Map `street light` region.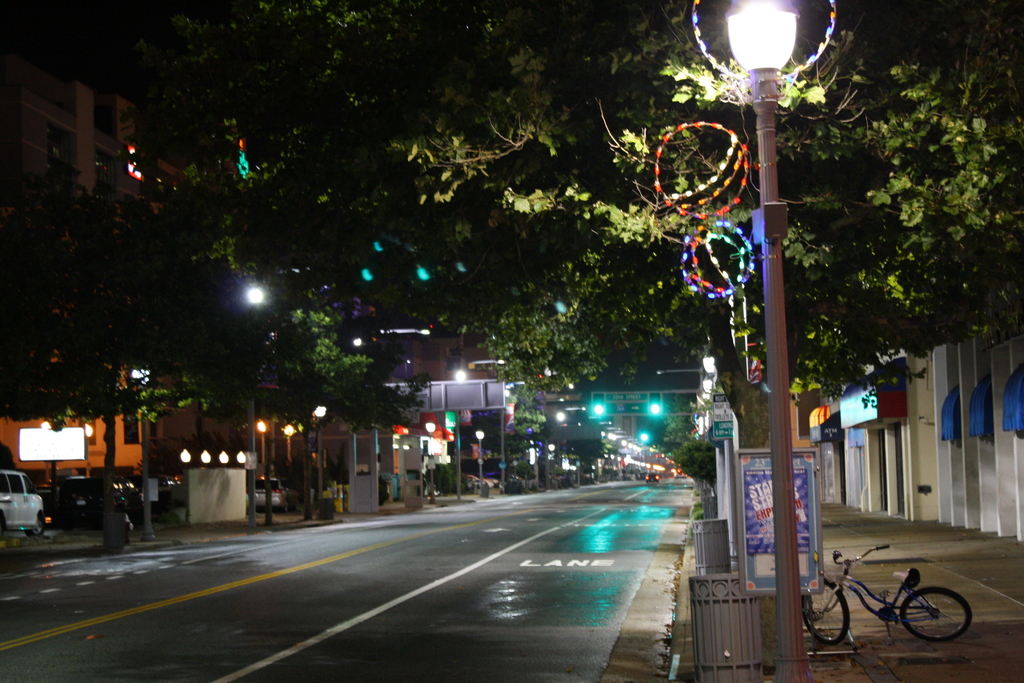
Mapped to box=[473, 424, 490, 494].
